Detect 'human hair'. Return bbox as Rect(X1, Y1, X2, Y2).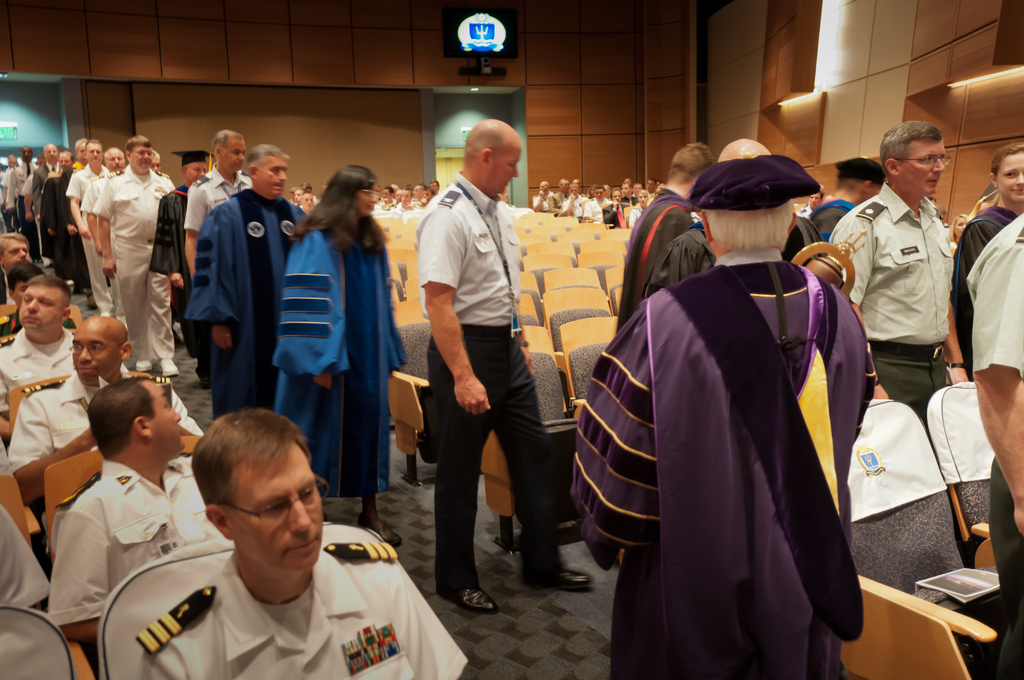
Rect(993, 143, 1023, 173).
